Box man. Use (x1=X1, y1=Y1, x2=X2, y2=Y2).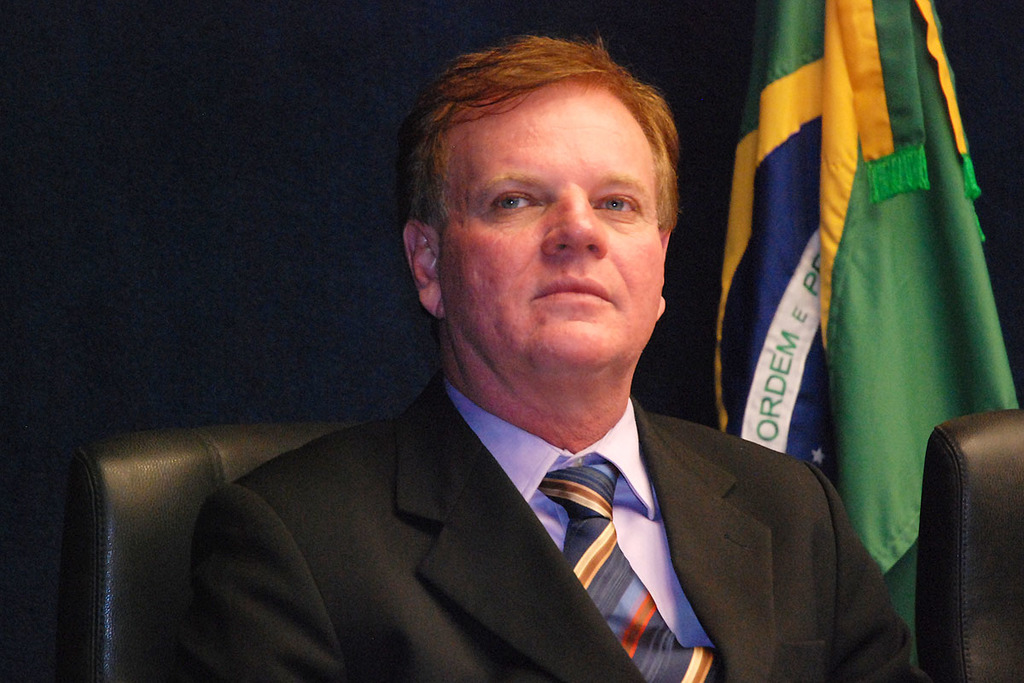
(x1=178, y1=35, x2=930, y2=682).
